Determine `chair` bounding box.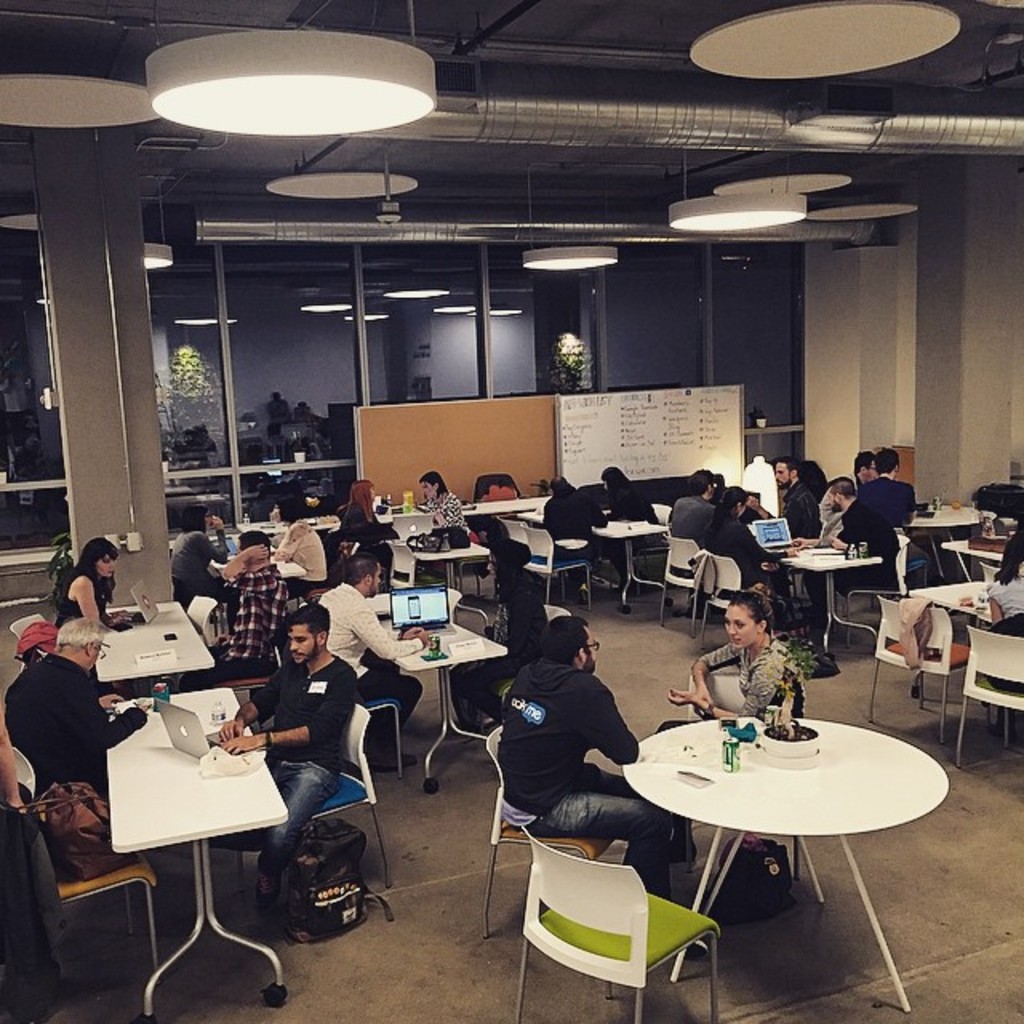
Determined: BBox(518, 523, 592, 610).
